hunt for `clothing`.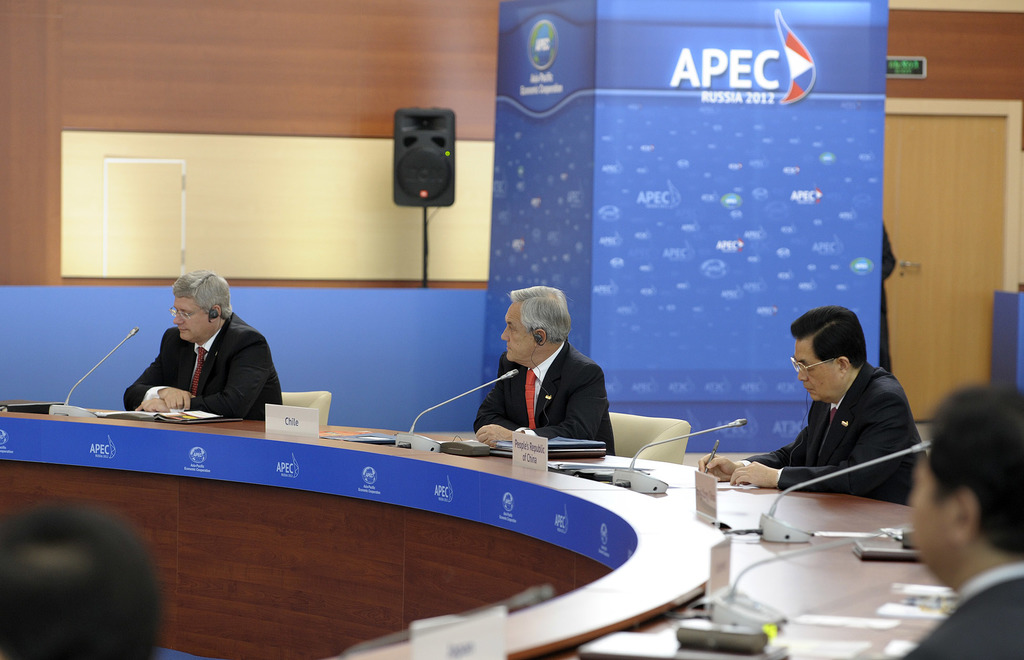
Hunted down at [left=109, top=302, right=284, bottom=427].
